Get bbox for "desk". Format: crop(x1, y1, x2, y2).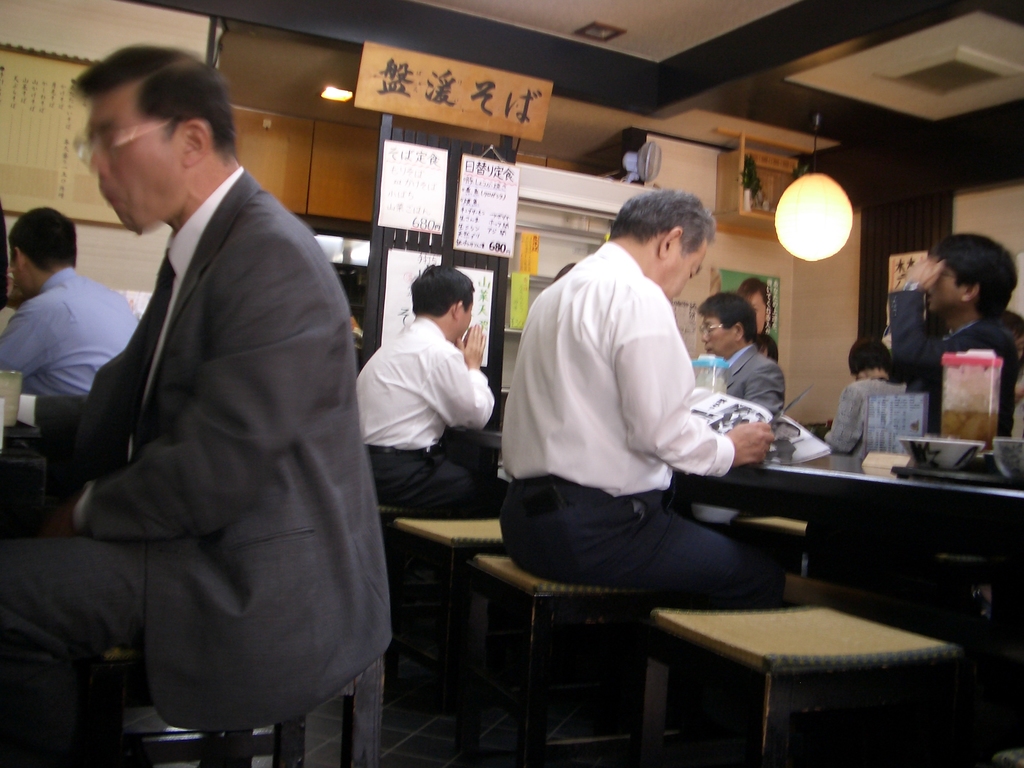
crop(444, 429, 1023, 767).
